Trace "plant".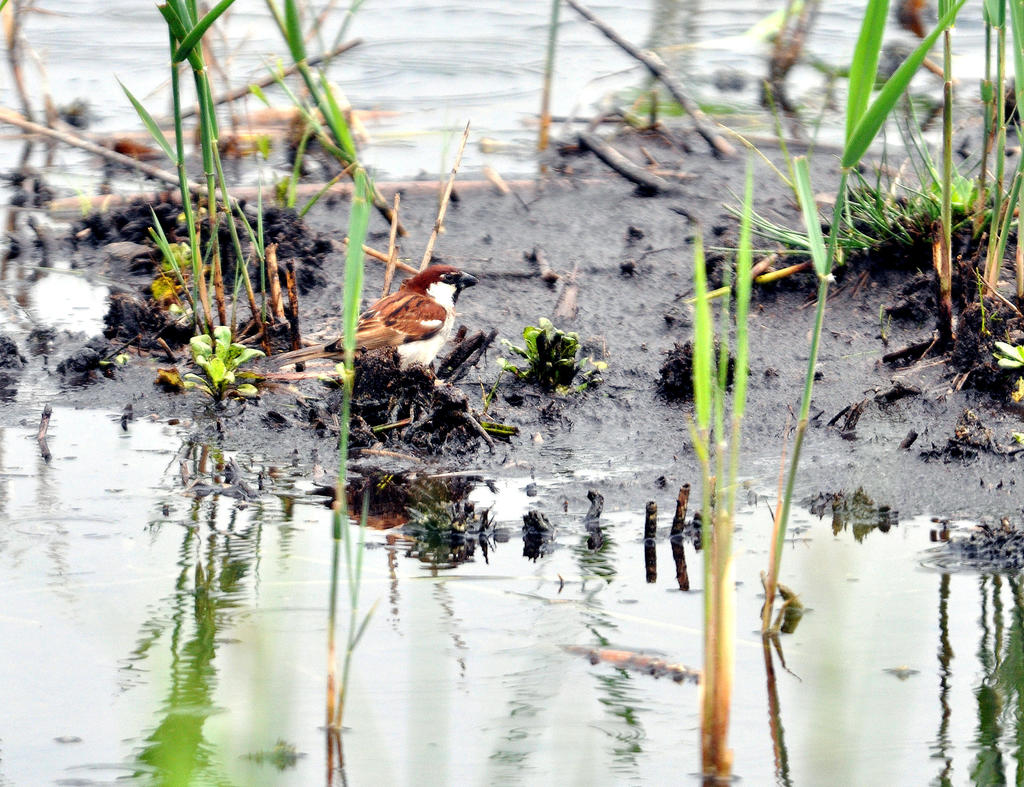
Traced to [left=748, top=0, right=946, bottom=644].
